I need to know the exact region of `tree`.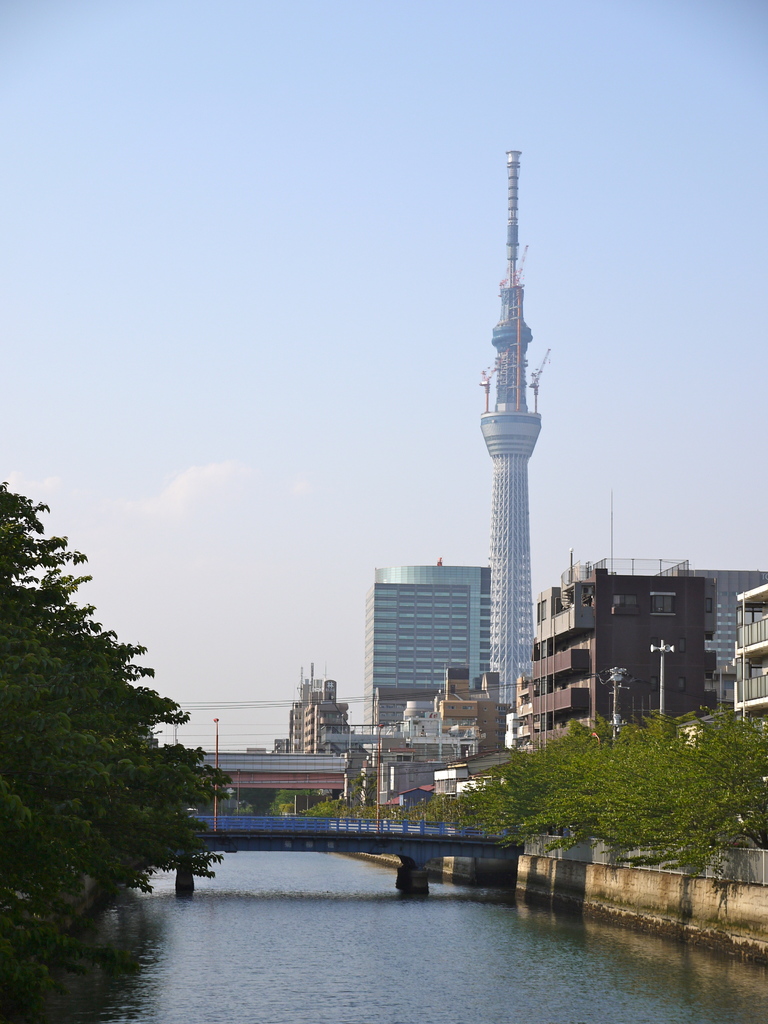
Region: 18 497 213 932.
